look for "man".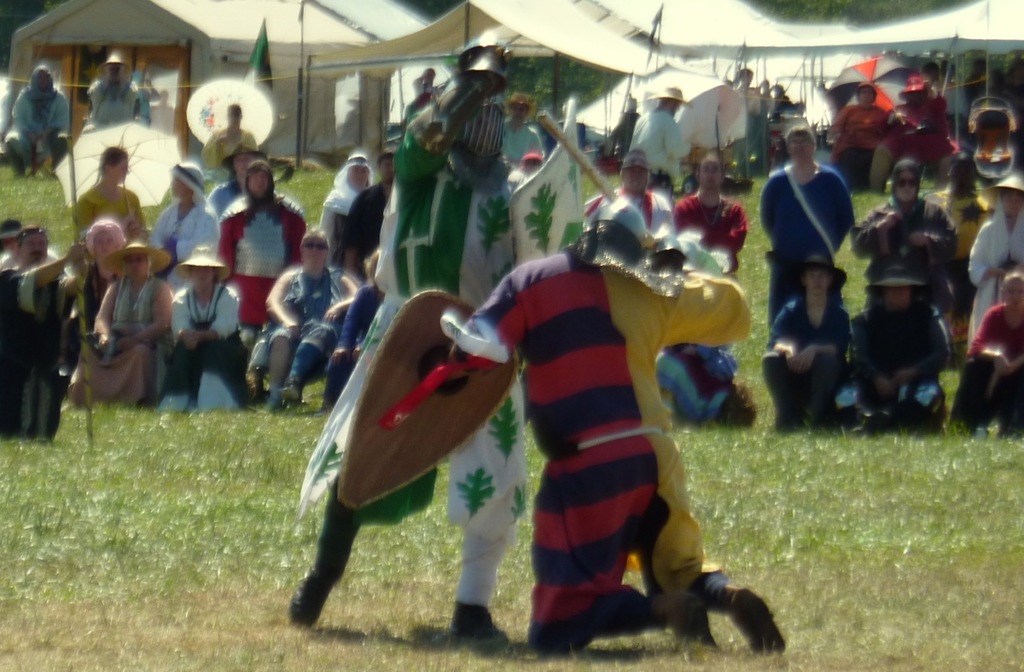
Found: box(0, 62, 70, 178).
